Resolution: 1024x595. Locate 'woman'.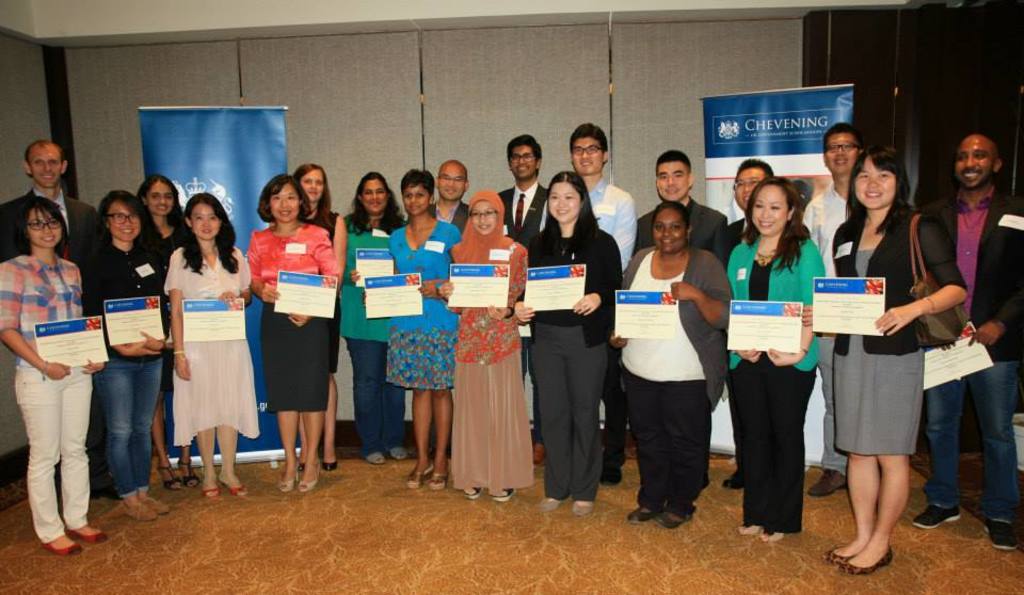
[365, 171, 466, 487].
